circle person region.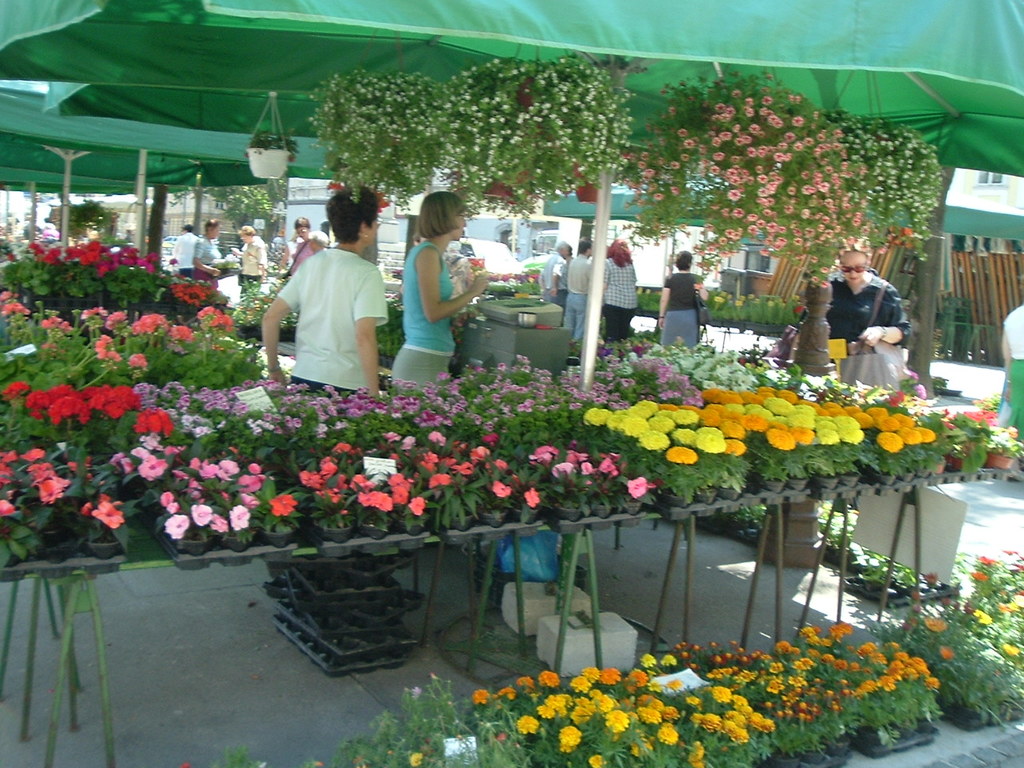
Region: x1=823 y1=230 x2=911 y2=386.
